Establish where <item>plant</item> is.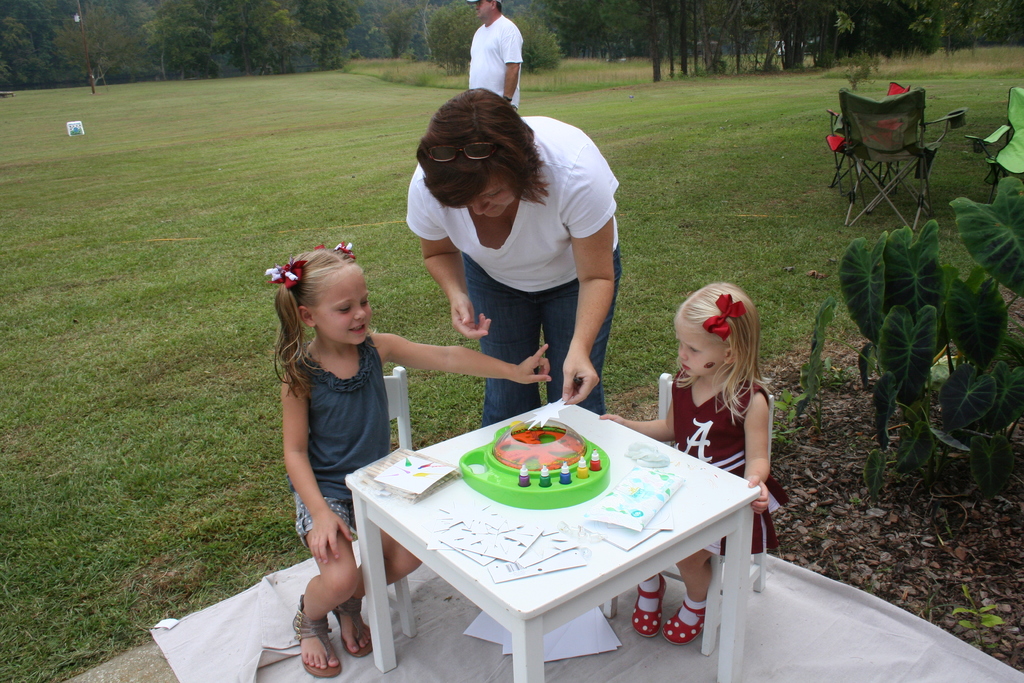
Established at box(945, 581, 1010, 660).
